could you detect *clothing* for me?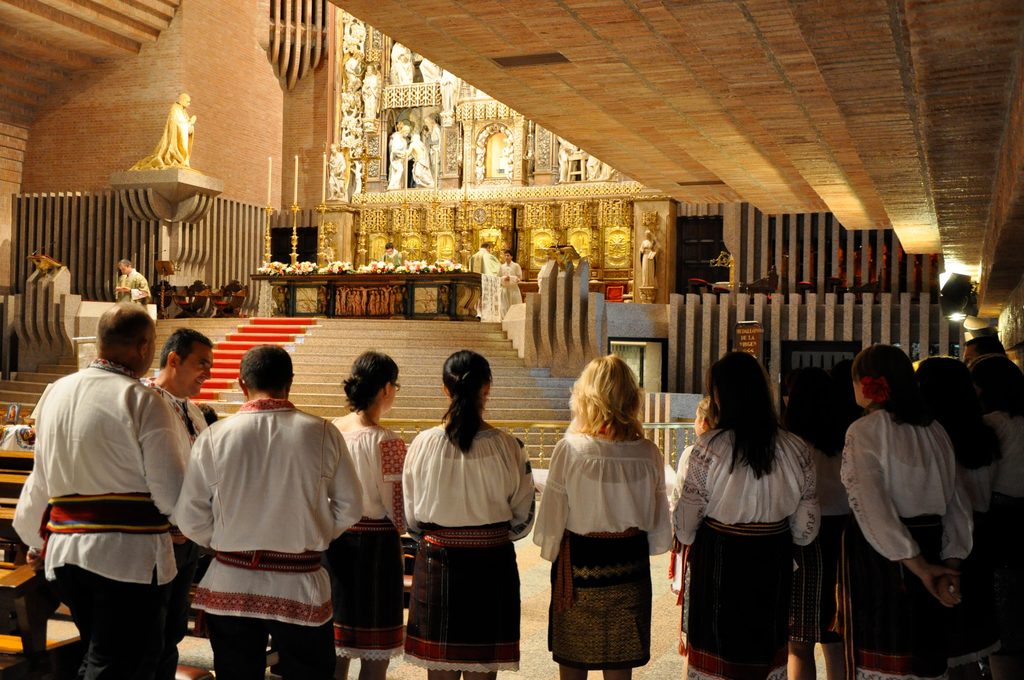
Detection result: bbox(382, 248, 403, 264).
